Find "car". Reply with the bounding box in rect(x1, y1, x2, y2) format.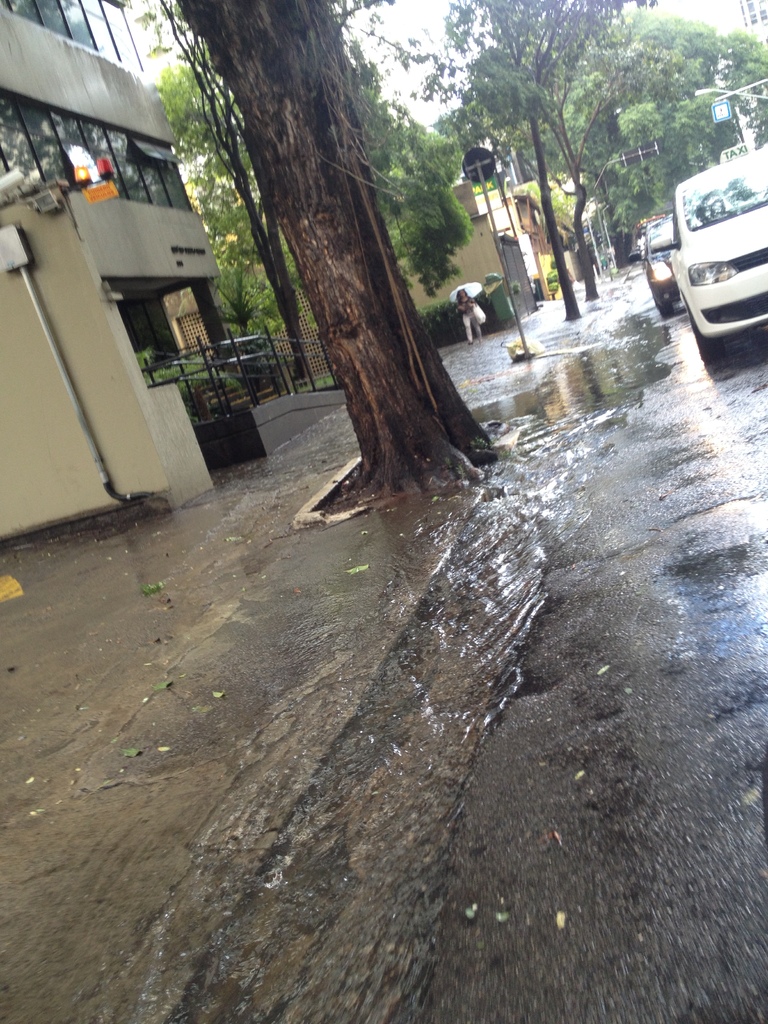
rect(669, 159, 767, 356).
